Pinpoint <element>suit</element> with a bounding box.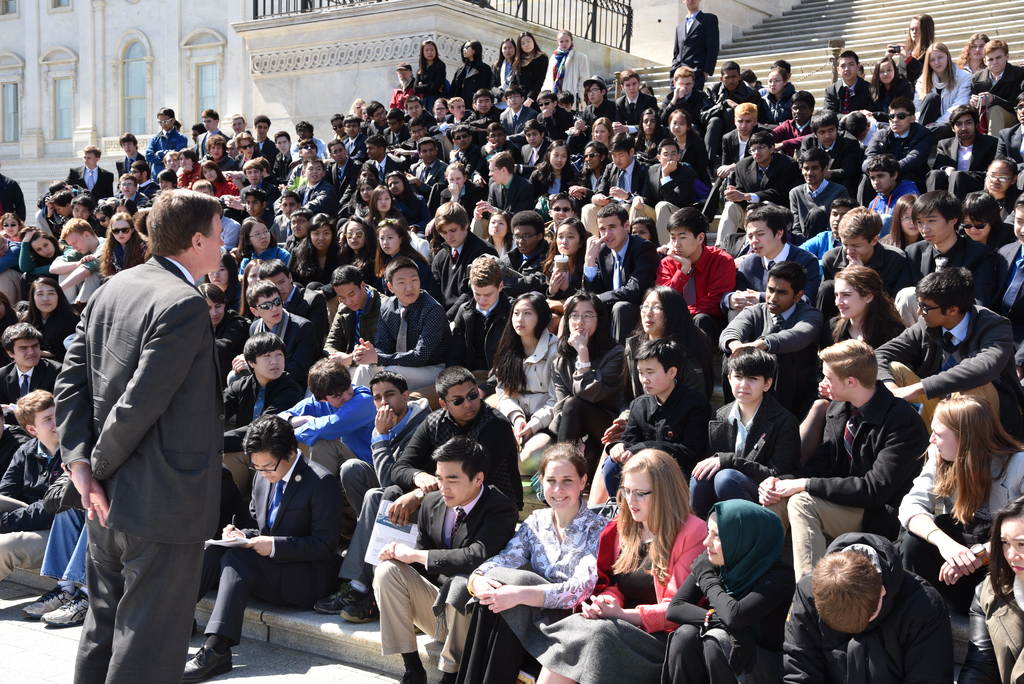
locate(577, 94, 625, 132).
